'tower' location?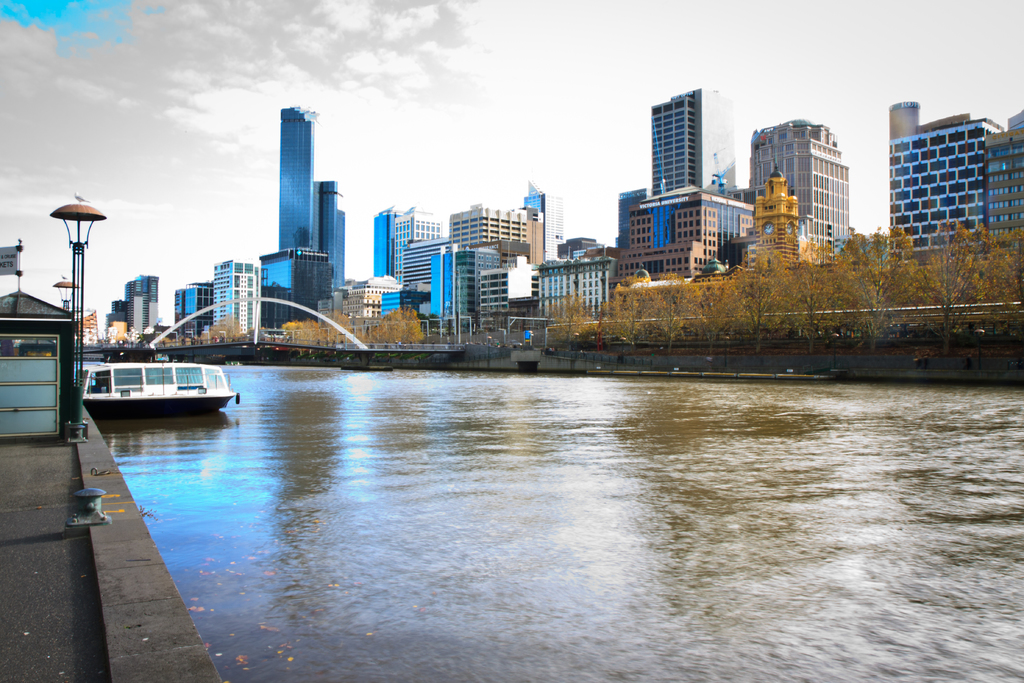
select_region(653, 83, 739, 200)
